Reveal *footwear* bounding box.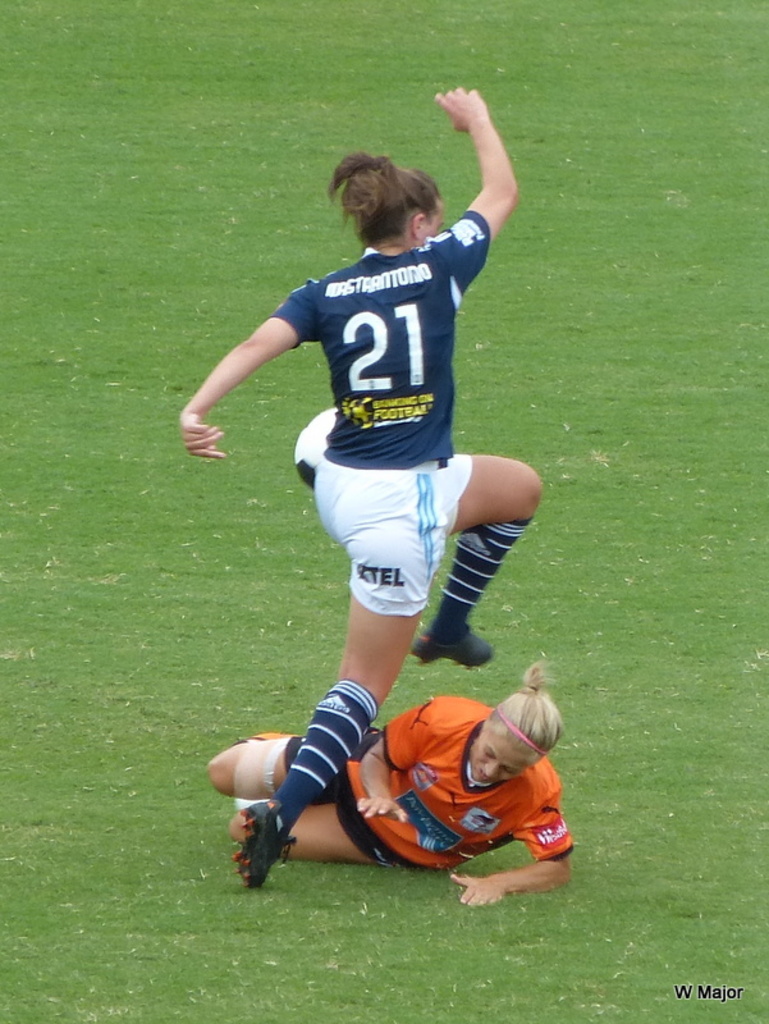
Revealed: 409 622 498 666.
